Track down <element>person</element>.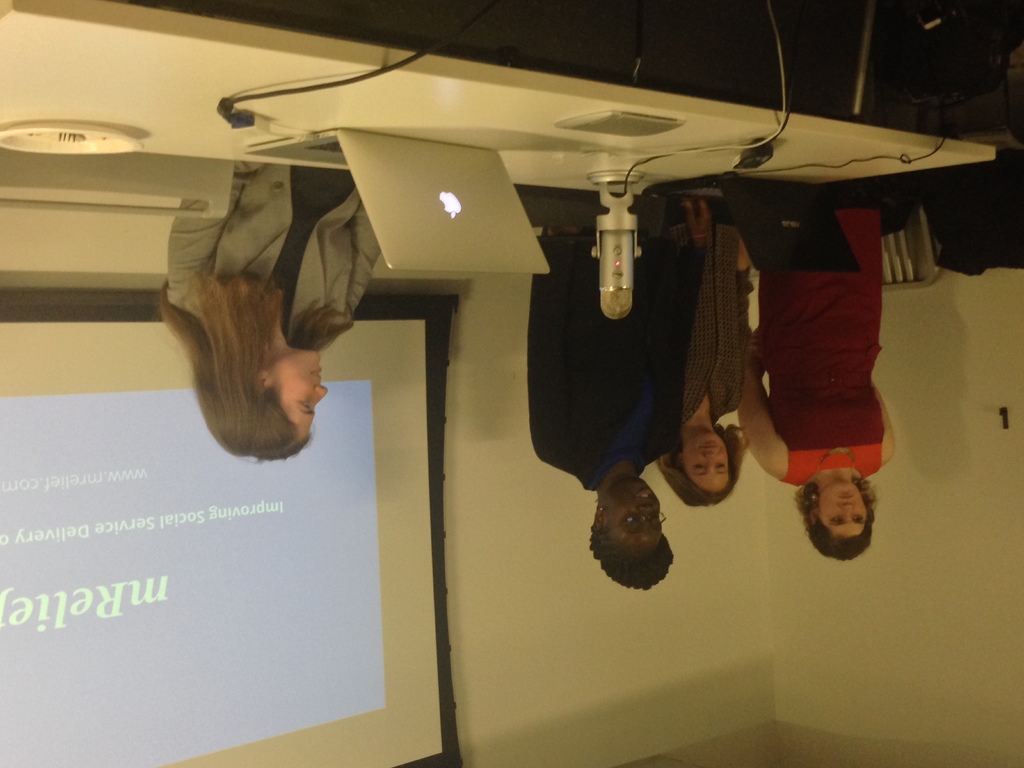
Tracked to <bbox>731, 198, 899, 561</bbox>.
